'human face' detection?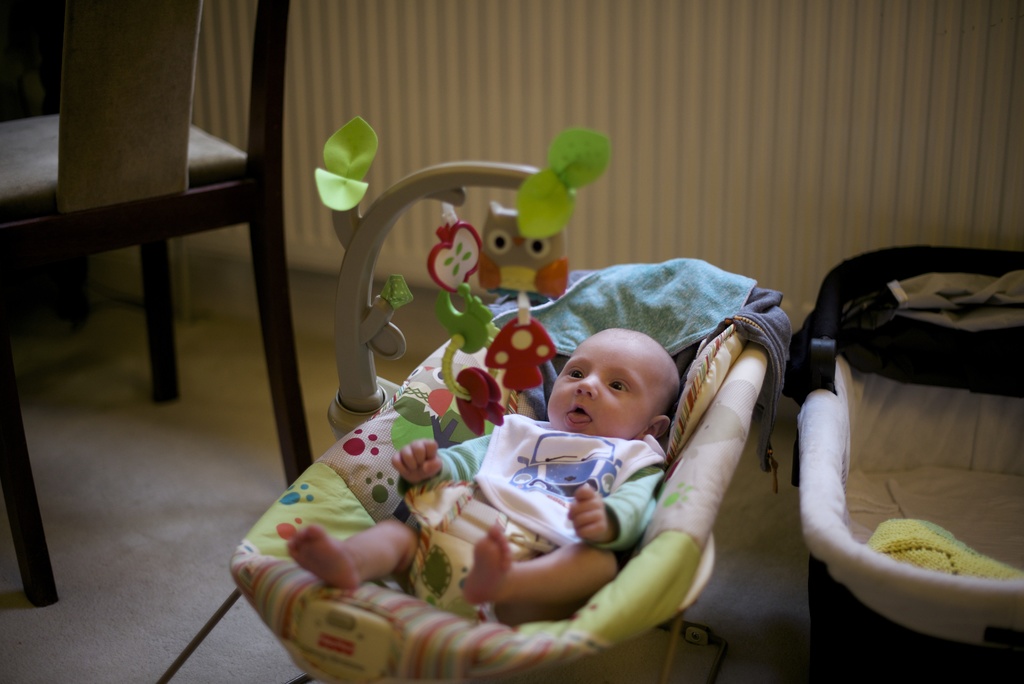
{"x1": 548, "y1": 330, "x2": 667, "y2": 440}
